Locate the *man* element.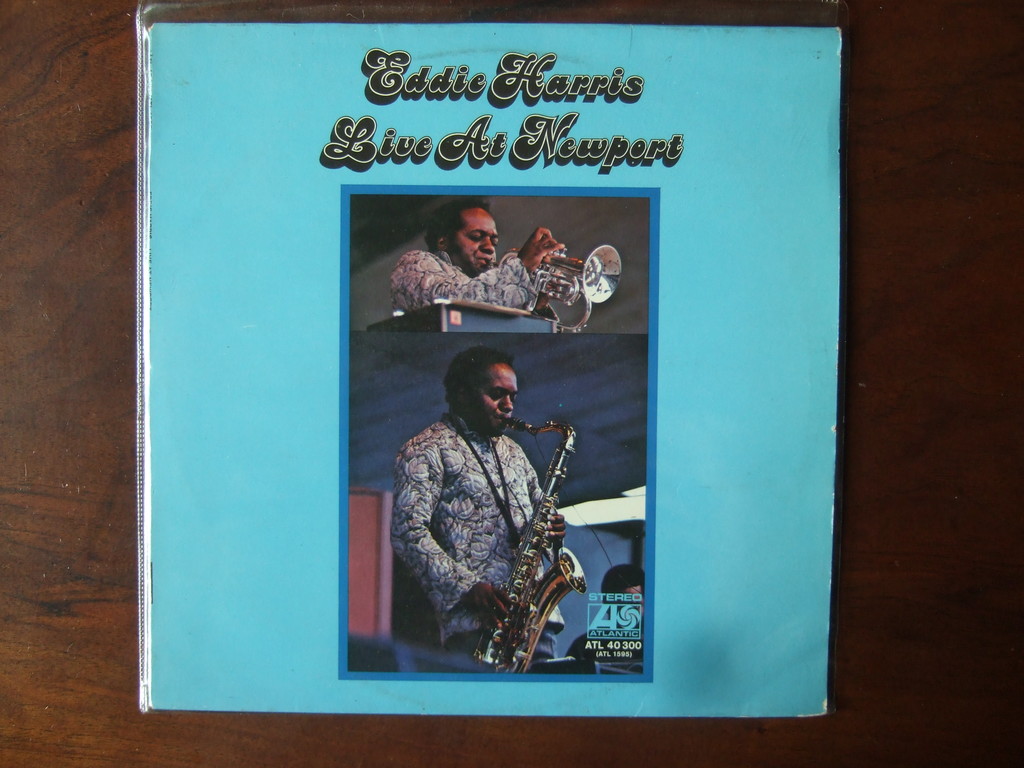
Element bbox: [x1=390, y1=192, x2=566, y2=312].
